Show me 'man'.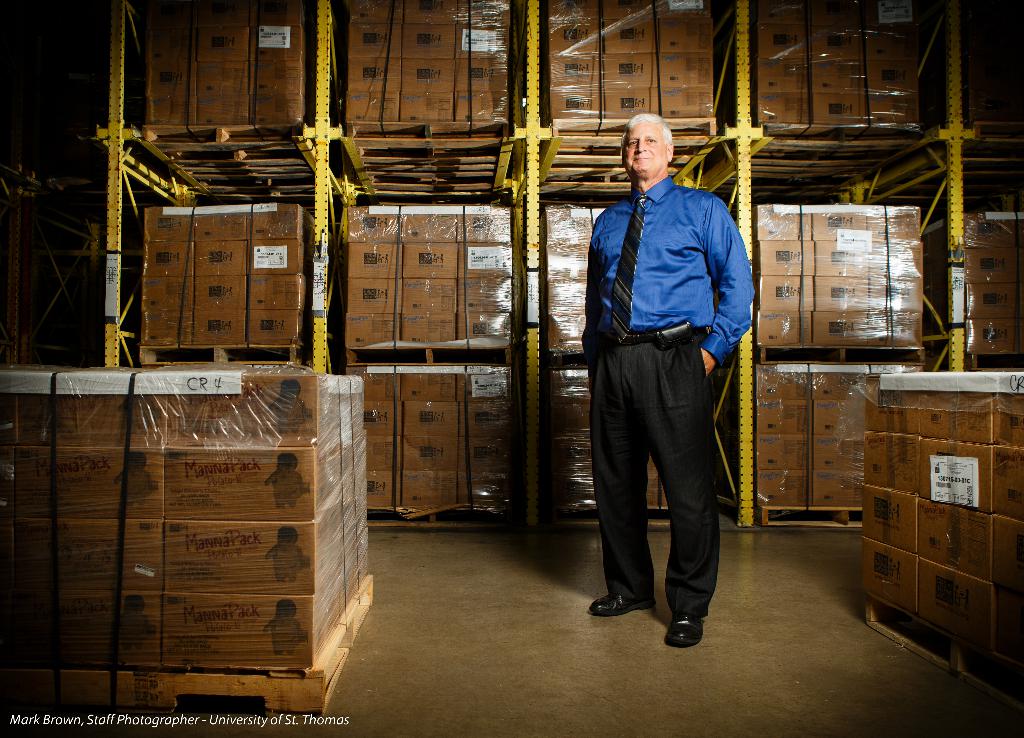
'man' is here: bbox(571, 106, 764, 655).
